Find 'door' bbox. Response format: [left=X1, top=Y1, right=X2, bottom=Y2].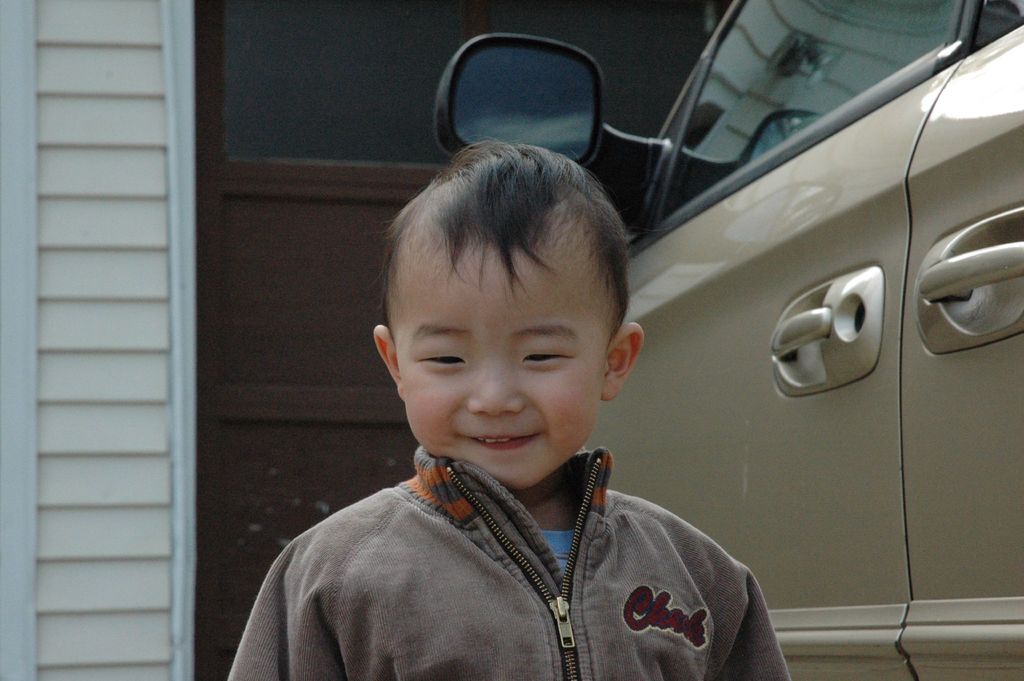
[left=196, top=0, right=693, bottom=680].
